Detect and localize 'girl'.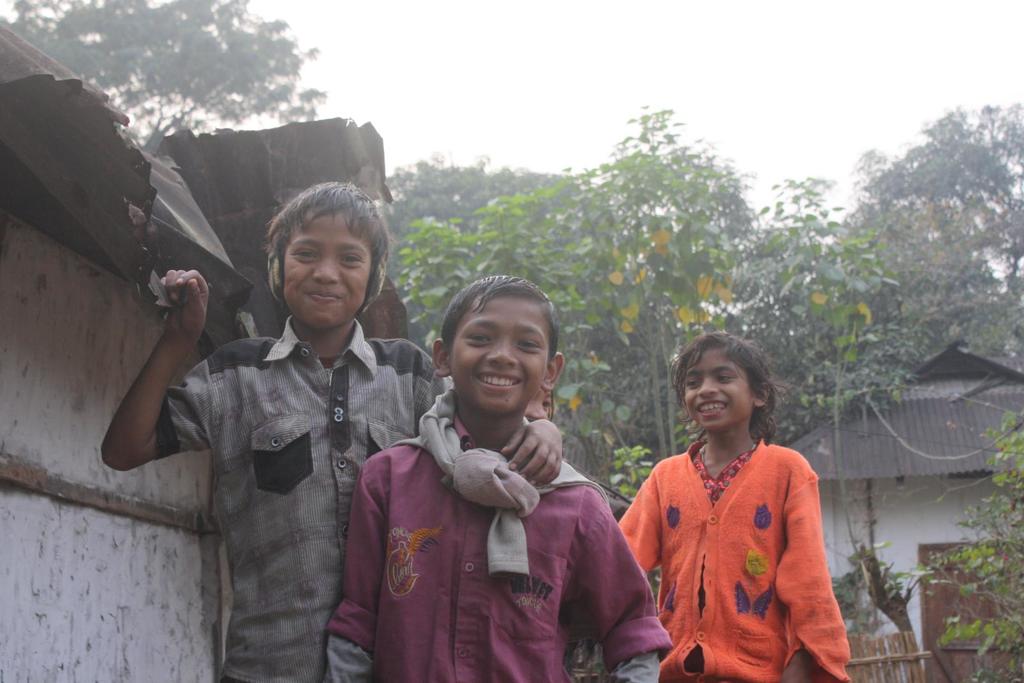
Localized at region(609, 326, 856, 682).
